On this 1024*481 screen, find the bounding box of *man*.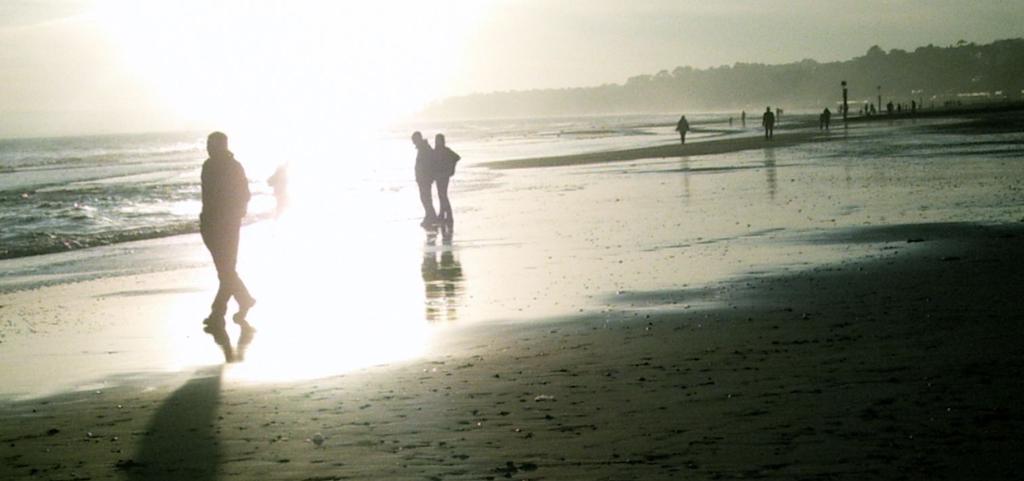
Bounding box: <region>762, 102, 777, 137</region>.
